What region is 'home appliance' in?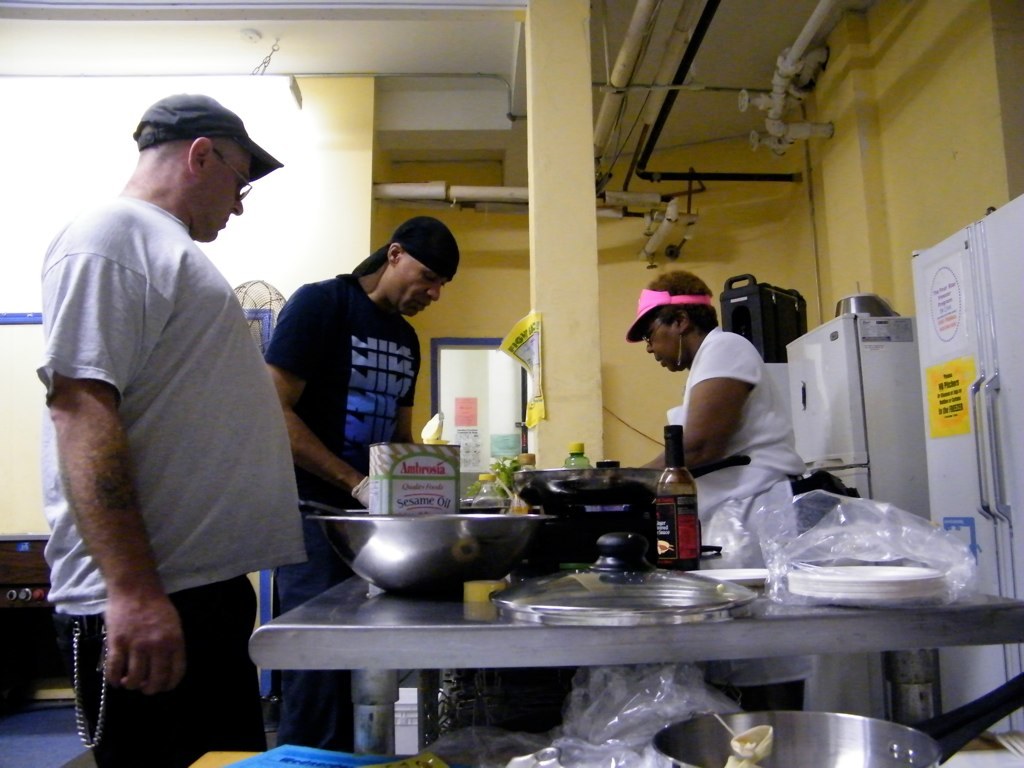
box=[516, 473, 677, 559].
